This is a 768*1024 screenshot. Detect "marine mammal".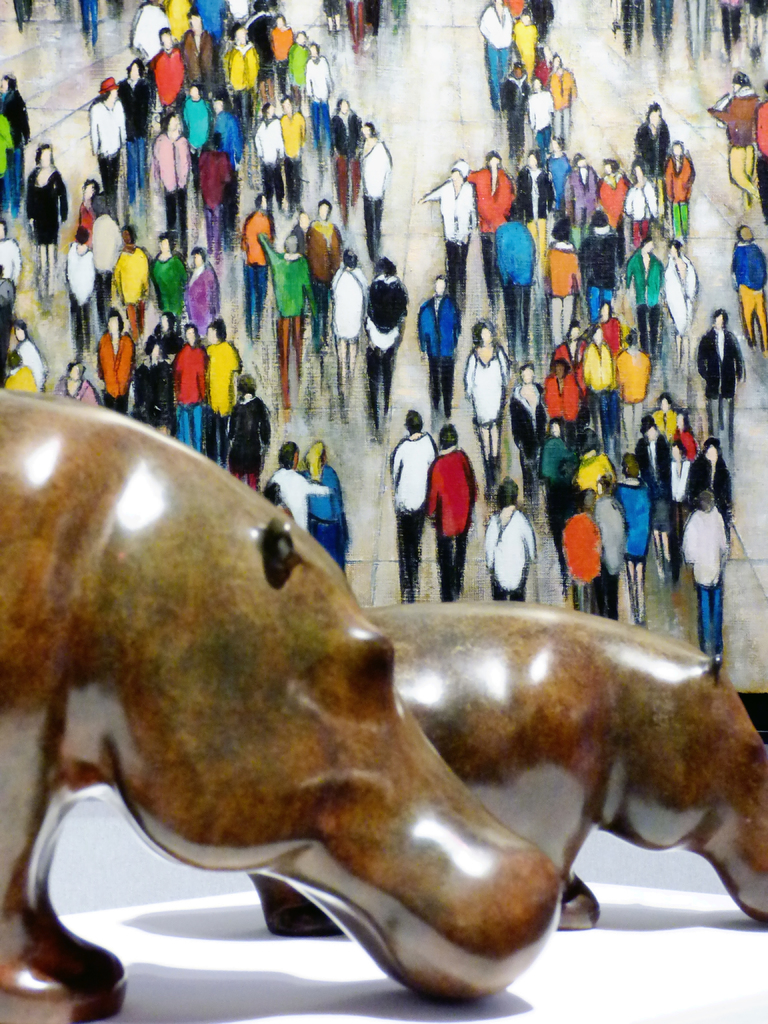
rect(245, 601, 767, 946).
